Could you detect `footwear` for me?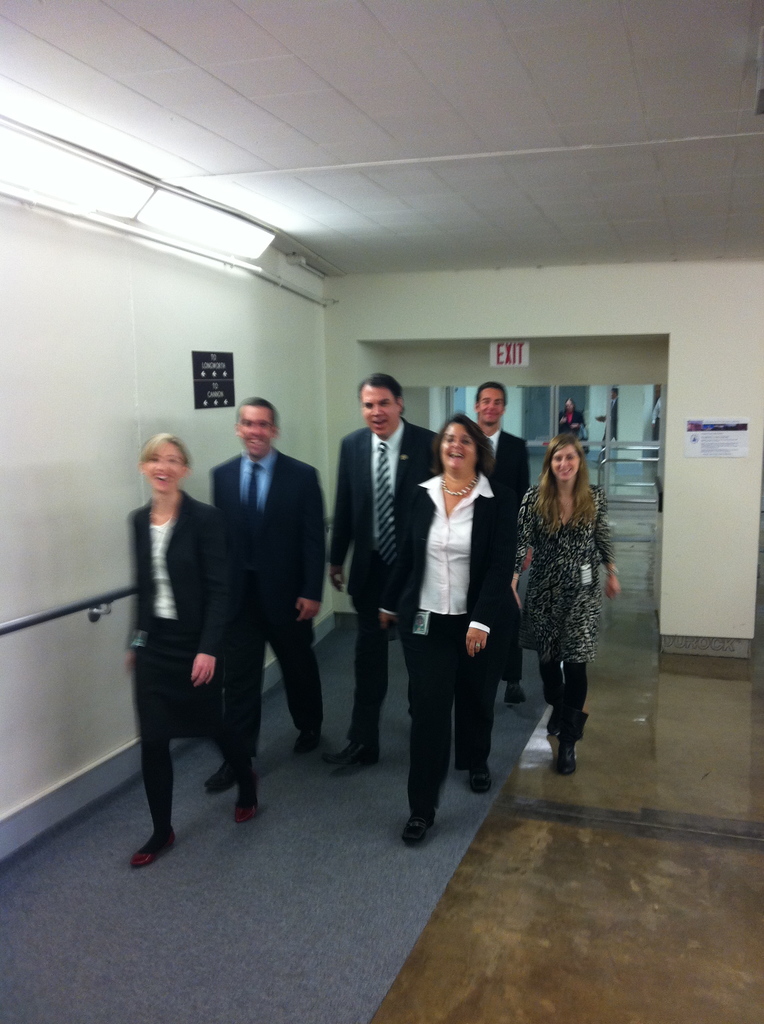
Detection result: box=[327, 743, 376, 776].
